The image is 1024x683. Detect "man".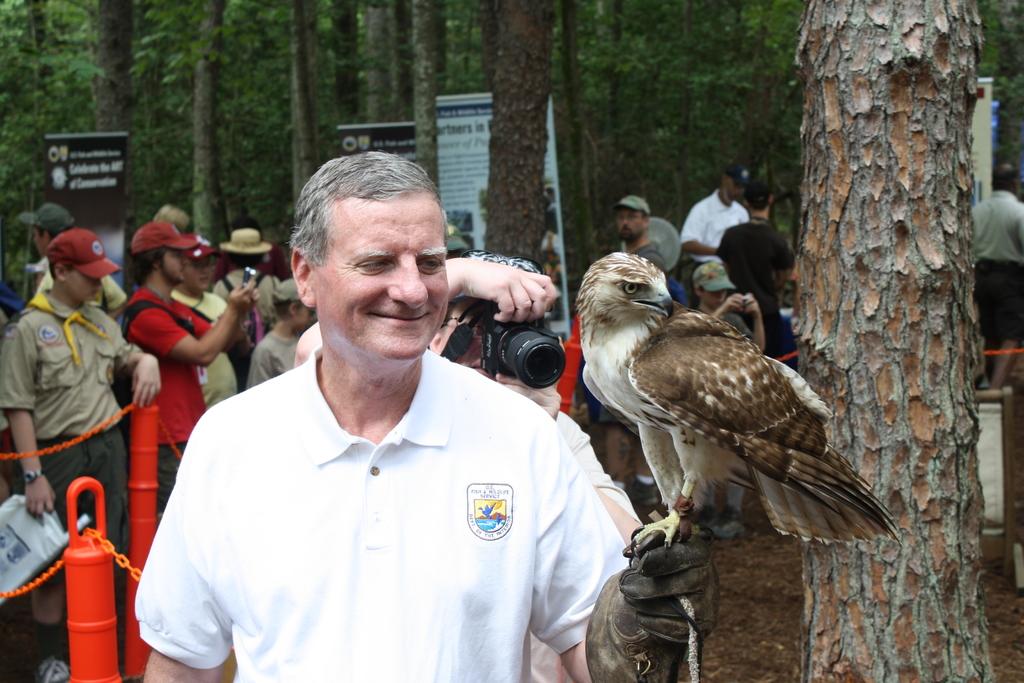
Detection: bbox=(140, 159, 612, 676).
